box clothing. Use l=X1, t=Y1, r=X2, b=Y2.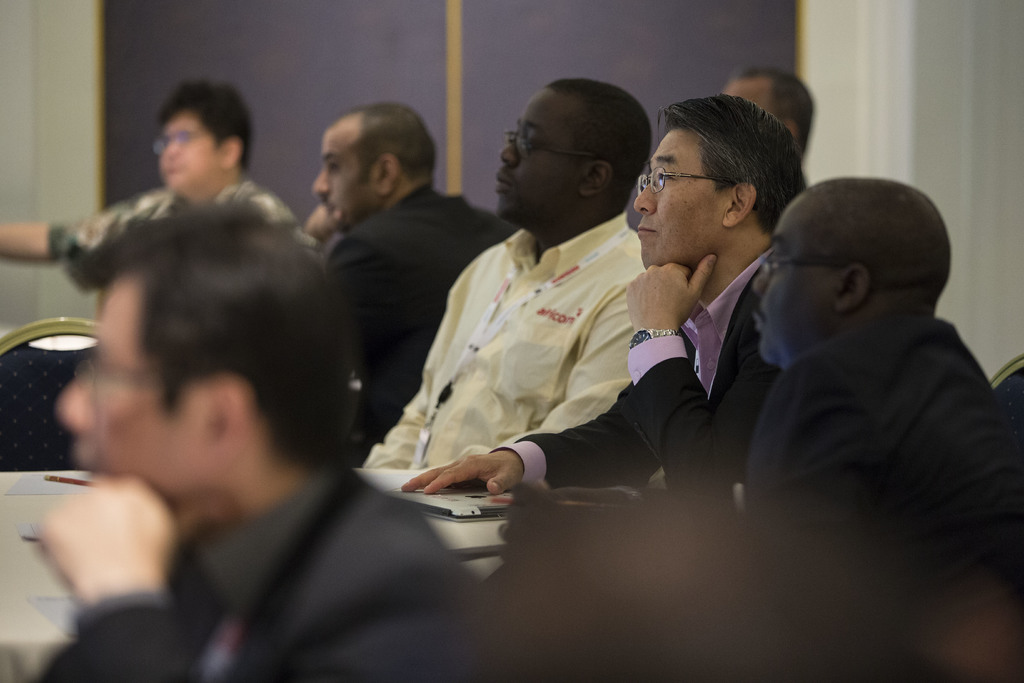
l=60, t=176, r=323, b=277.
